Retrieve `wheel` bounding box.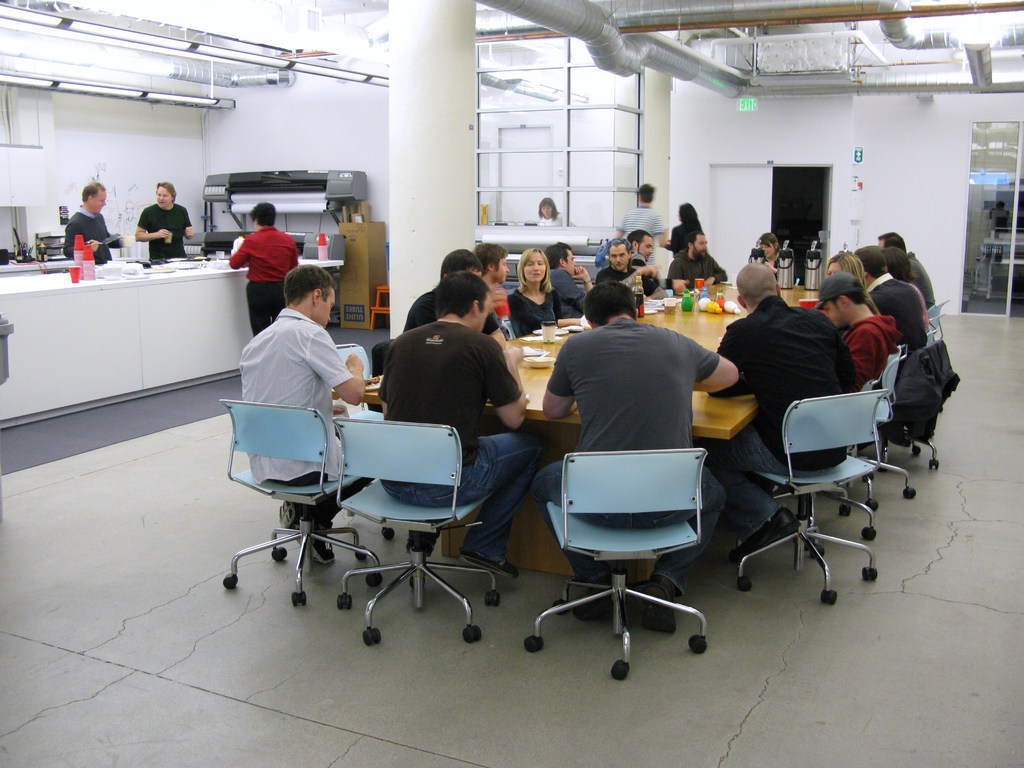
Bounding box: 808/543/824/563.
